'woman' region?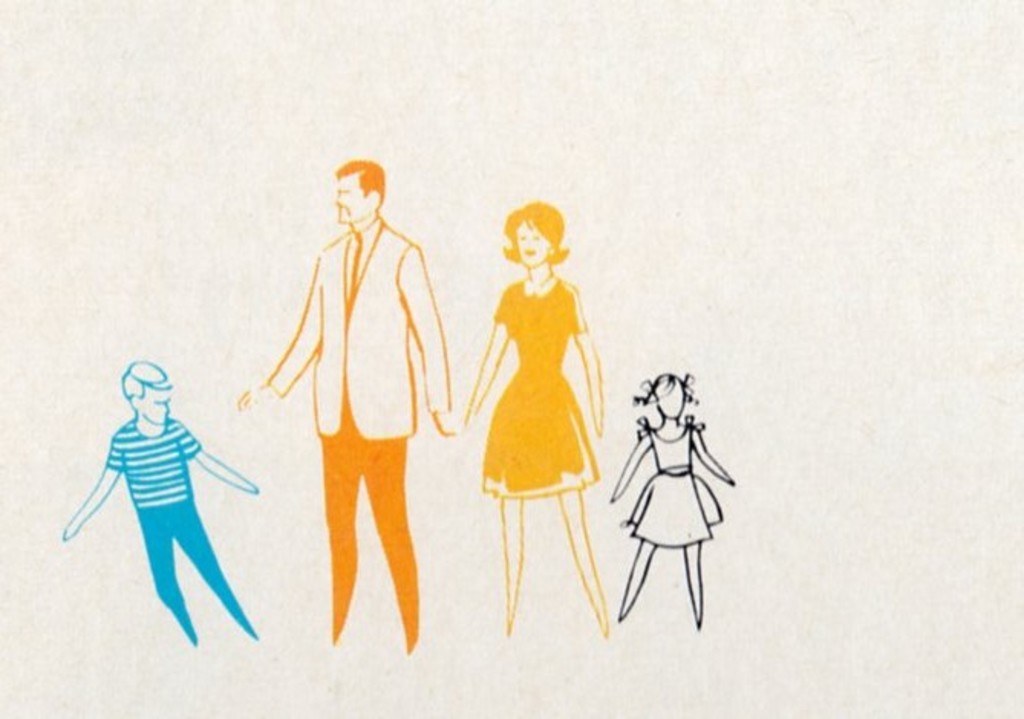
bbox=[456, 168, 620, 598]
